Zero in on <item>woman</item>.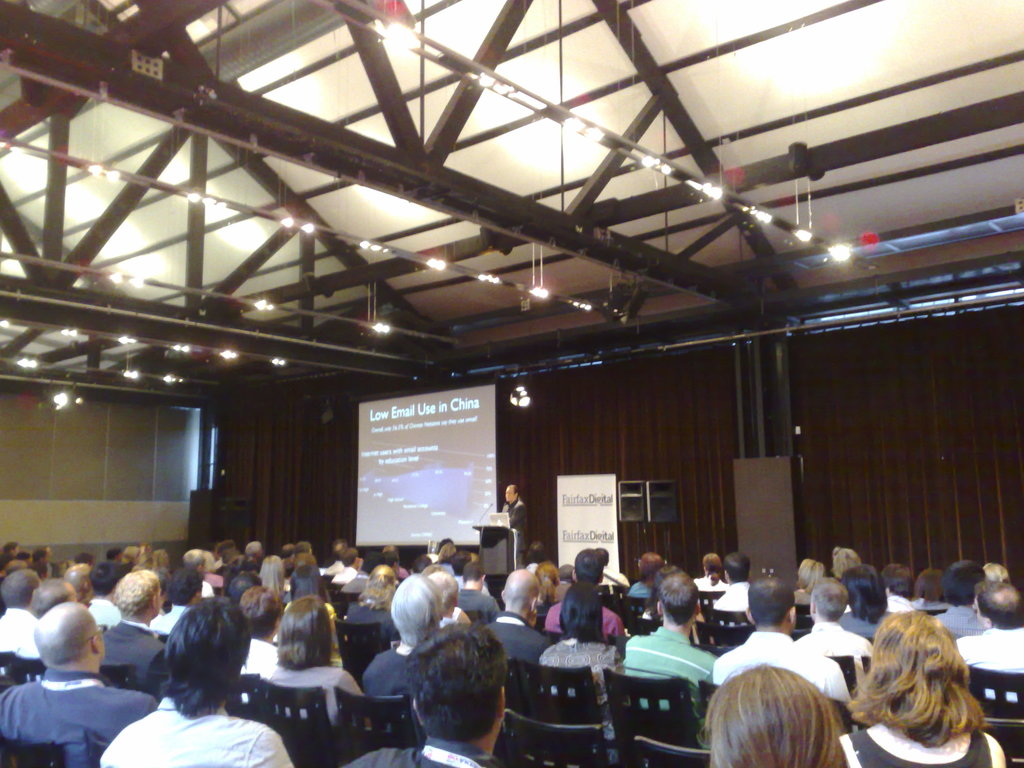
Zeroed in: box=[424, 571, 471, 627].
